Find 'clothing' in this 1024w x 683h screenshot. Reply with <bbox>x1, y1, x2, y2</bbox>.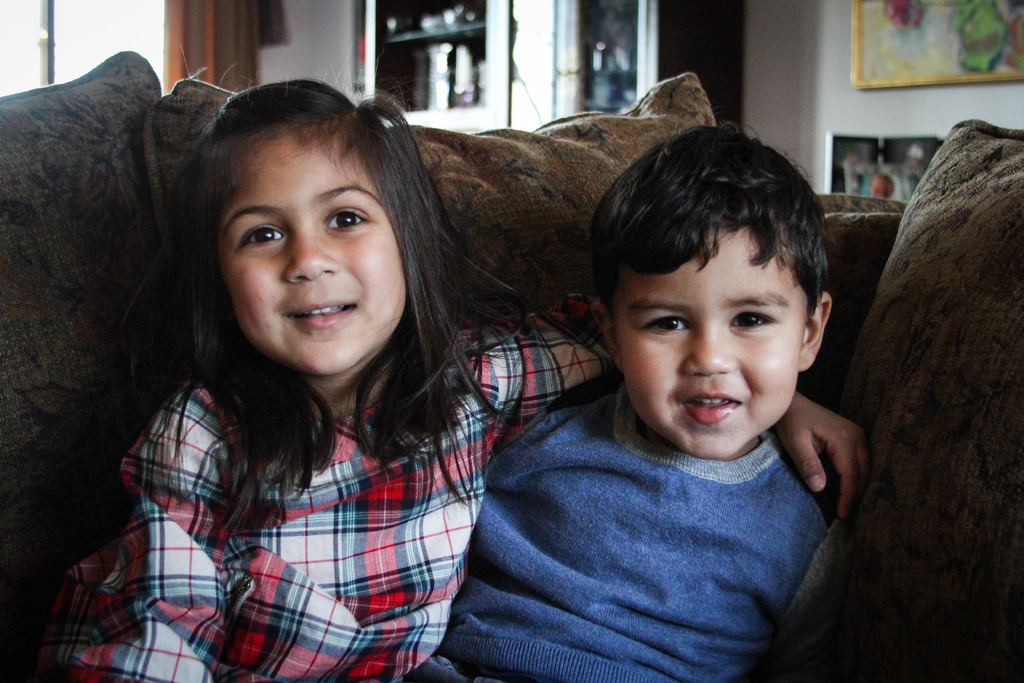
<bbox>436, 319, 884, 681</bbox>.
